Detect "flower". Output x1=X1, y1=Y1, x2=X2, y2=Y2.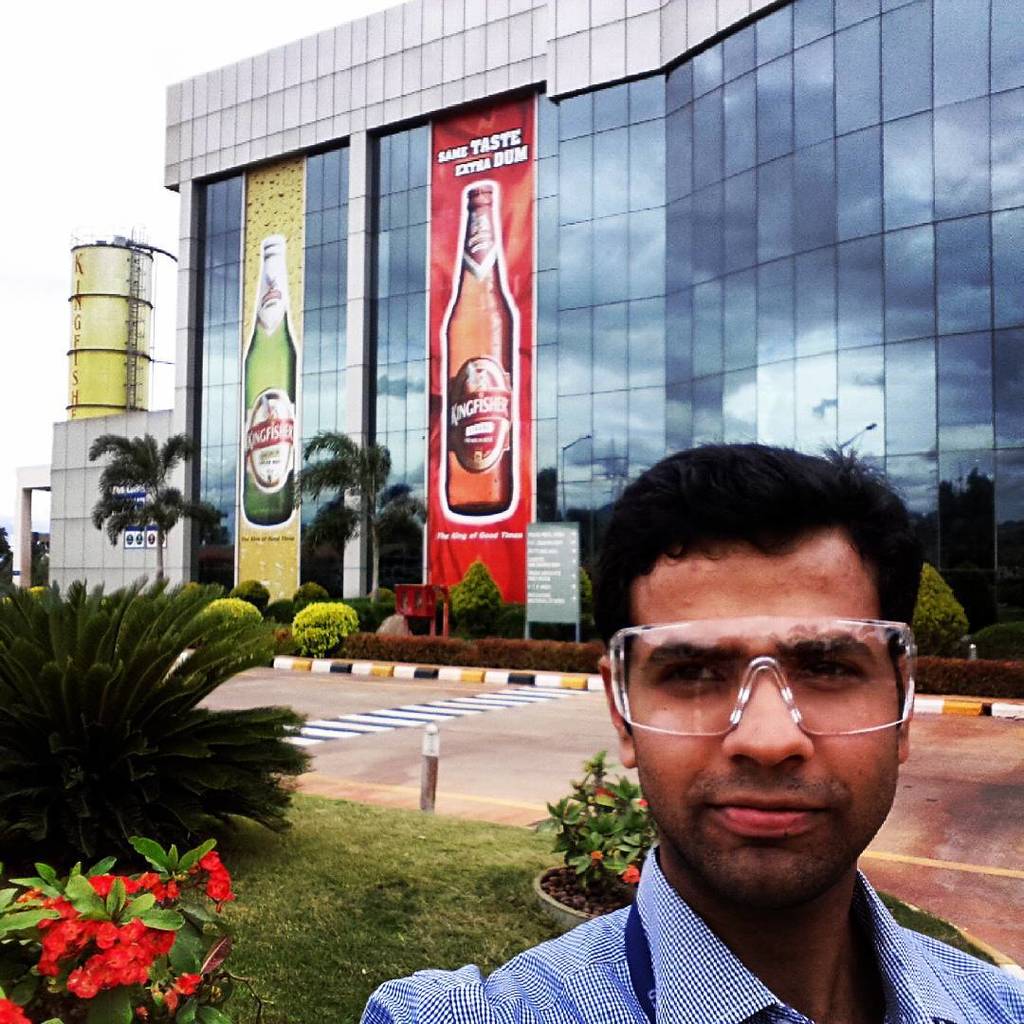
x1=194, y1=850, x2=247, y2=910.
